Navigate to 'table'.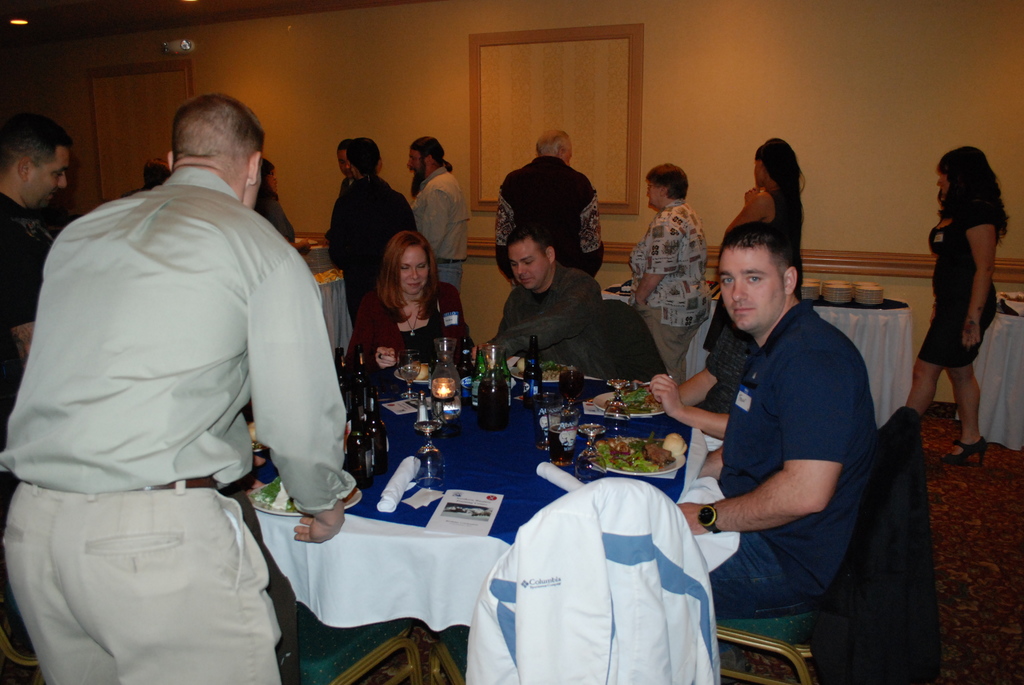
Navigation target: (left=598, top=281, right=913, bottom=432).
